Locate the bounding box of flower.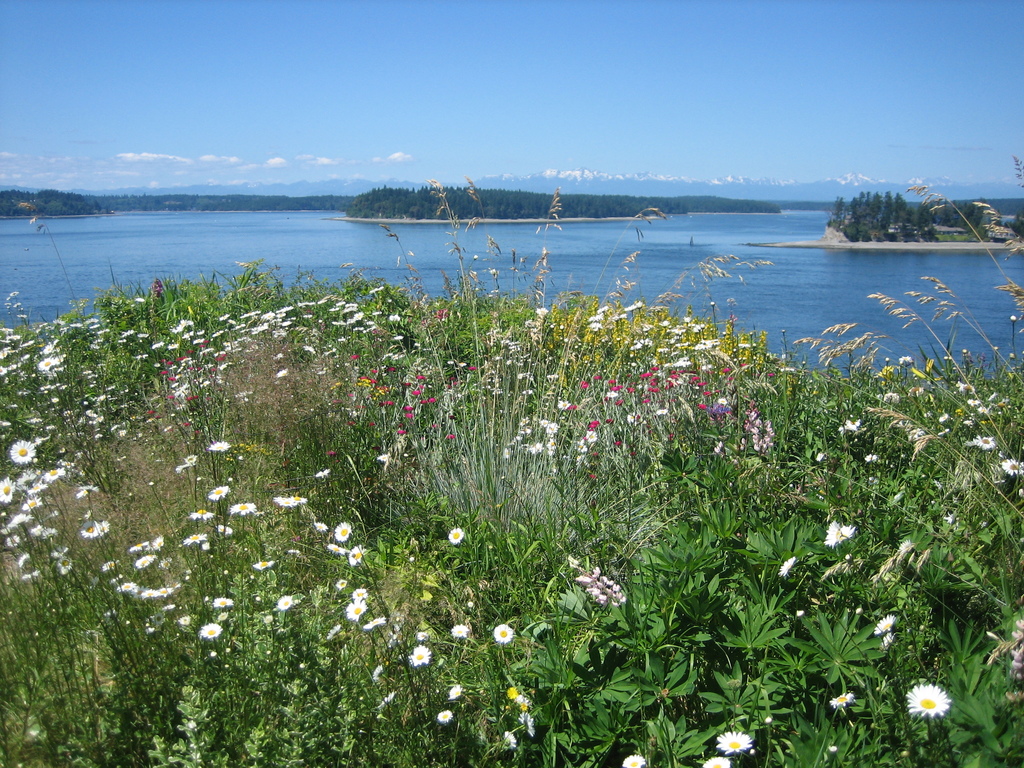
Bounding box: (x1=382, y1=691, x2=391, y2=701).
